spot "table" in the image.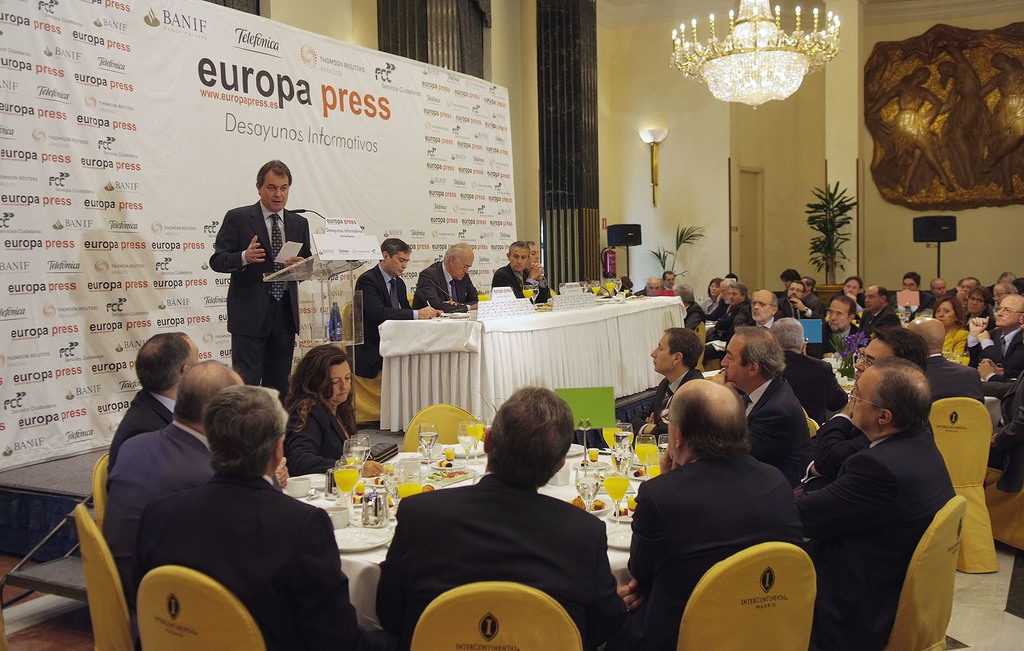
"table" found at x1=280, y1=438, x2=647, y2=631.
